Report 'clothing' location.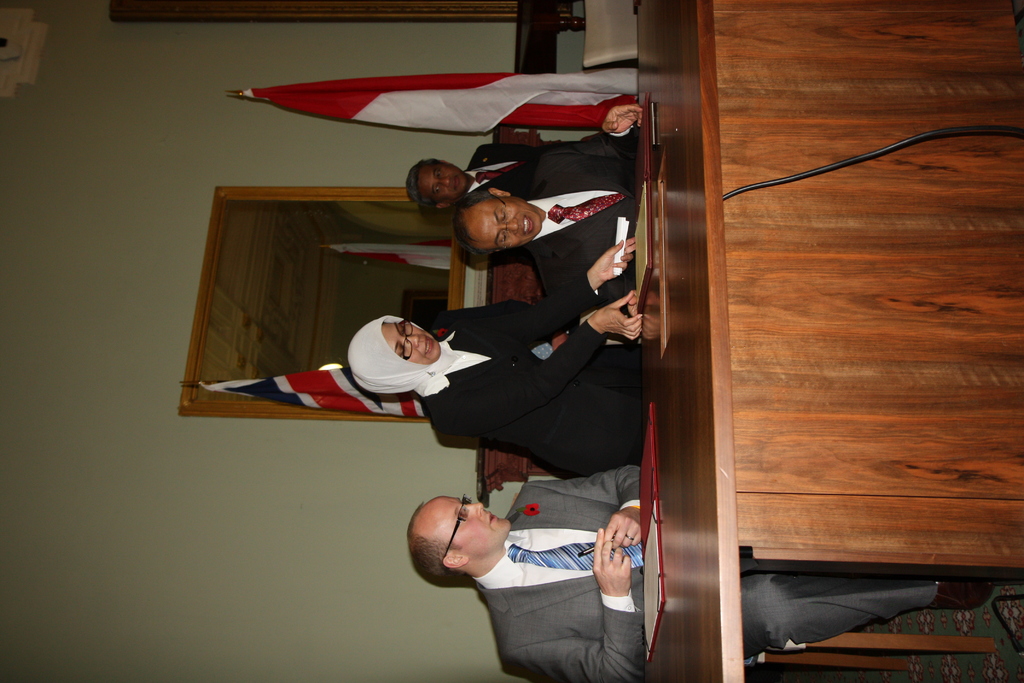
Report: x1=452 y1=138 x2=574 y2=202.
